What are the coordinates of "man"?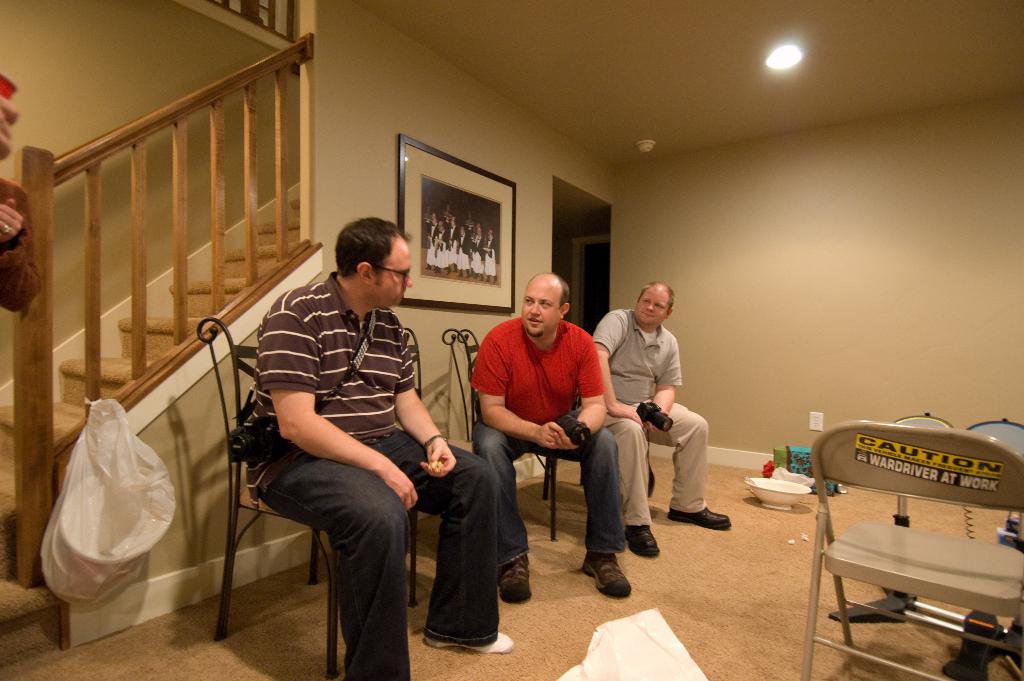
bbox(468, 265, 629, 606).
